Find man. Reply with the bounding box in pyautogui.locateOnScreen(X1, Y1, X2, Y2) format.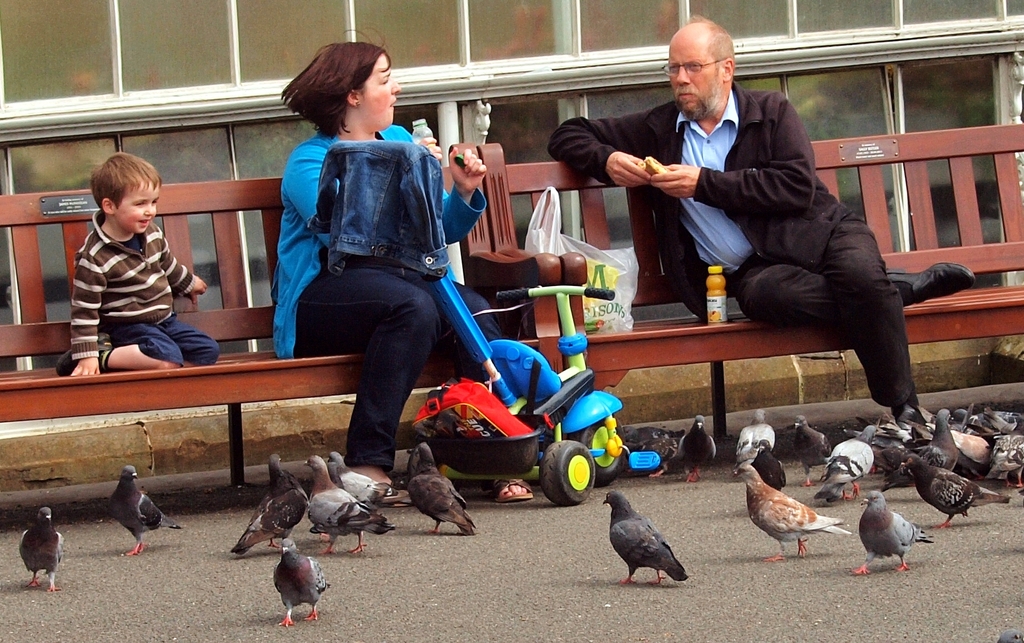
pyautogui.locateOnScreen(547, 13, 973, 423).
